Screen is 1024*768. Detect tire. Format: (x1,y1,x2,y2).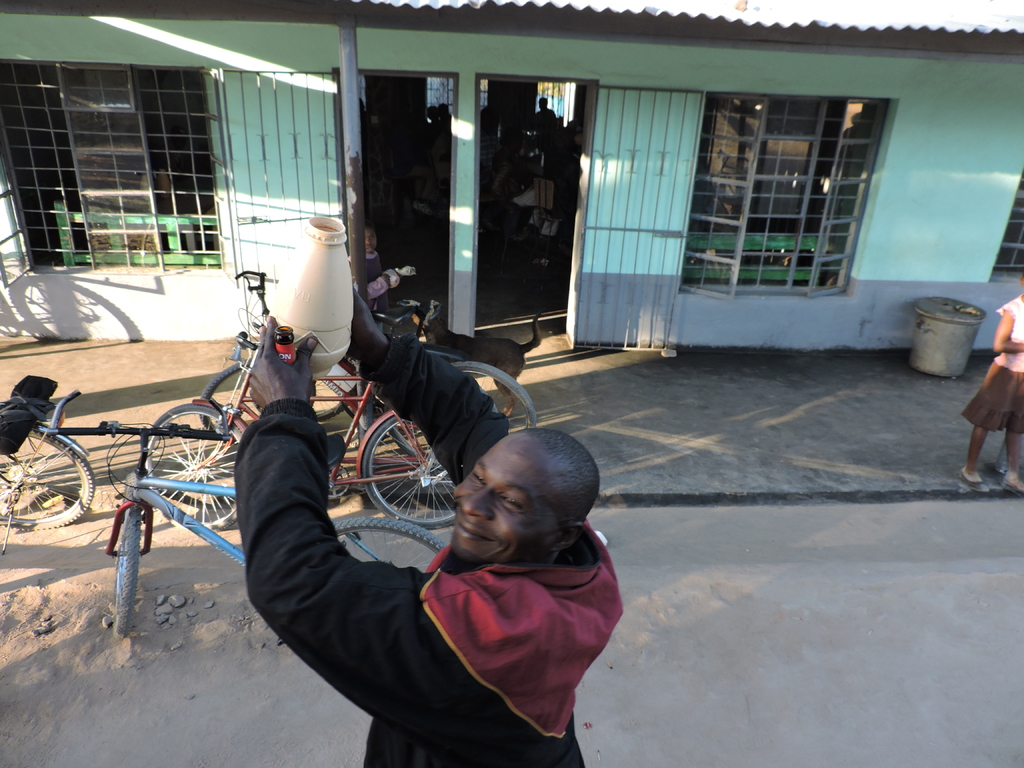
(144,400,242,535).
